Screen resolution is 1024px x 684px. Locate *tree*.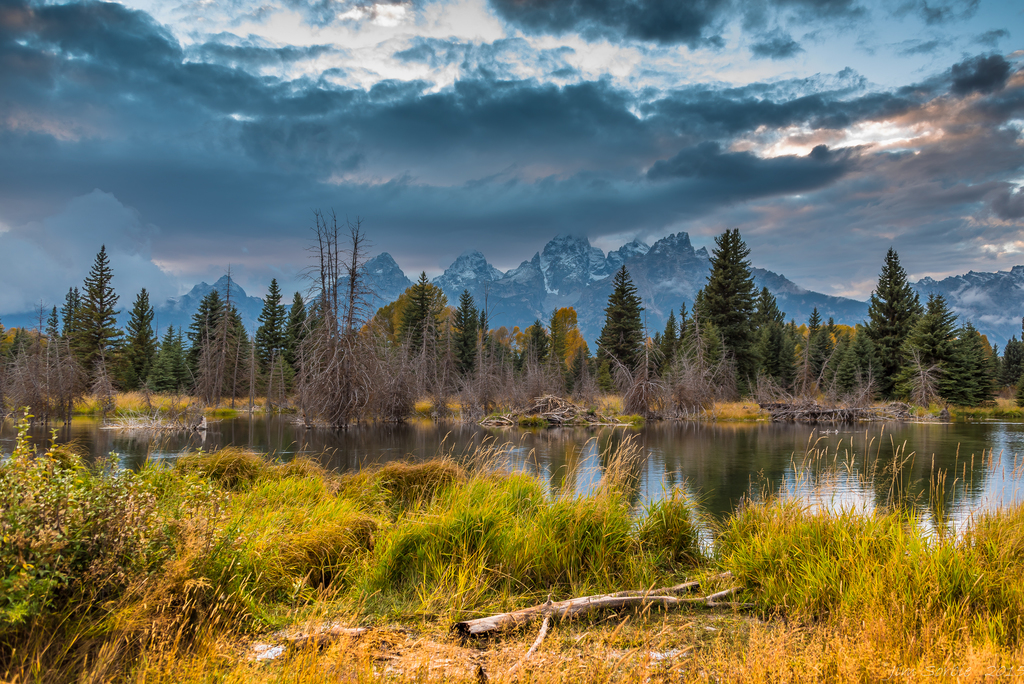
[x1=280, y1=275, x2=318, y2=398].
